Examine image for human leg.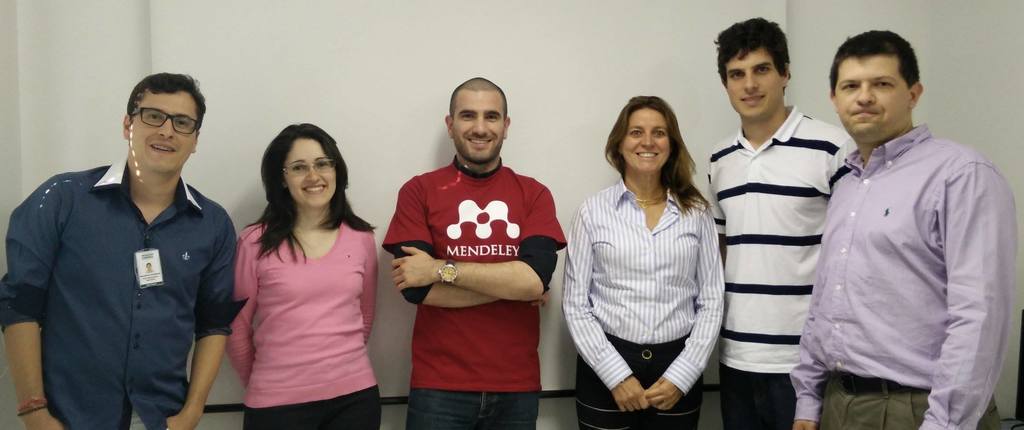
Examination result: (573, 352, 648, 426).
